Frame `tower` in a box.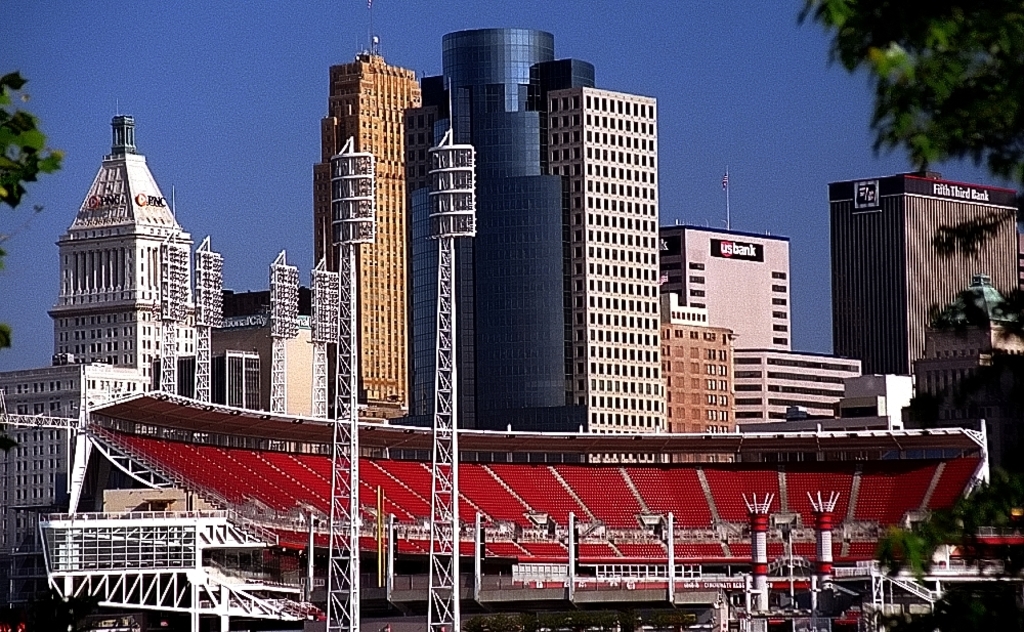
box=[387, 28, 594, 428].
